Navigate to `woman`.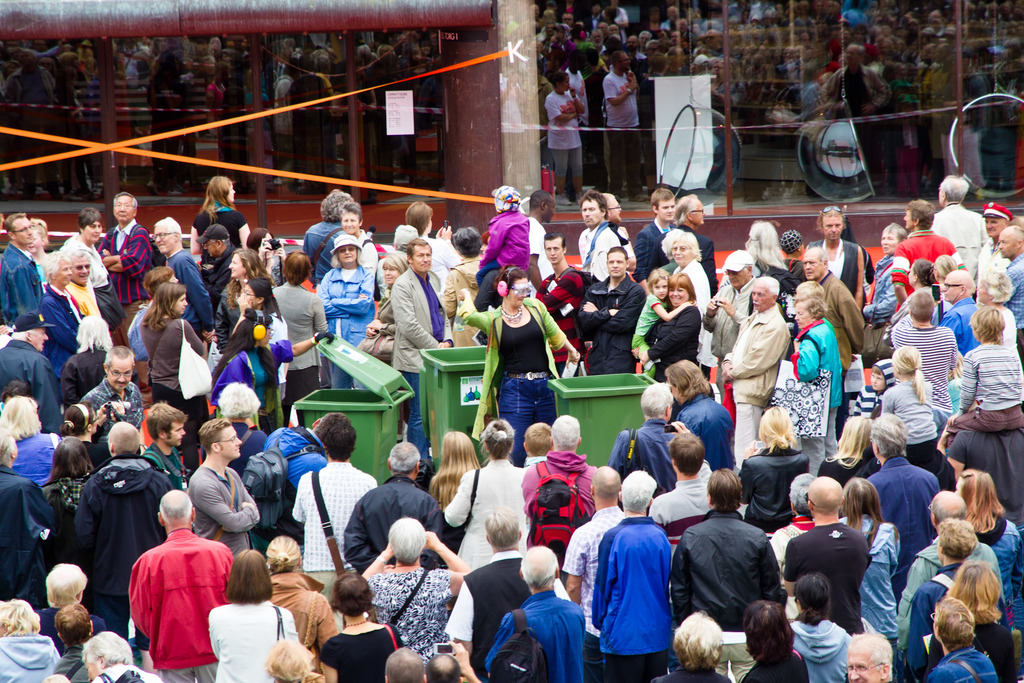
Navigation target: (x1=628, y1=277, x2=706, y2=386).
